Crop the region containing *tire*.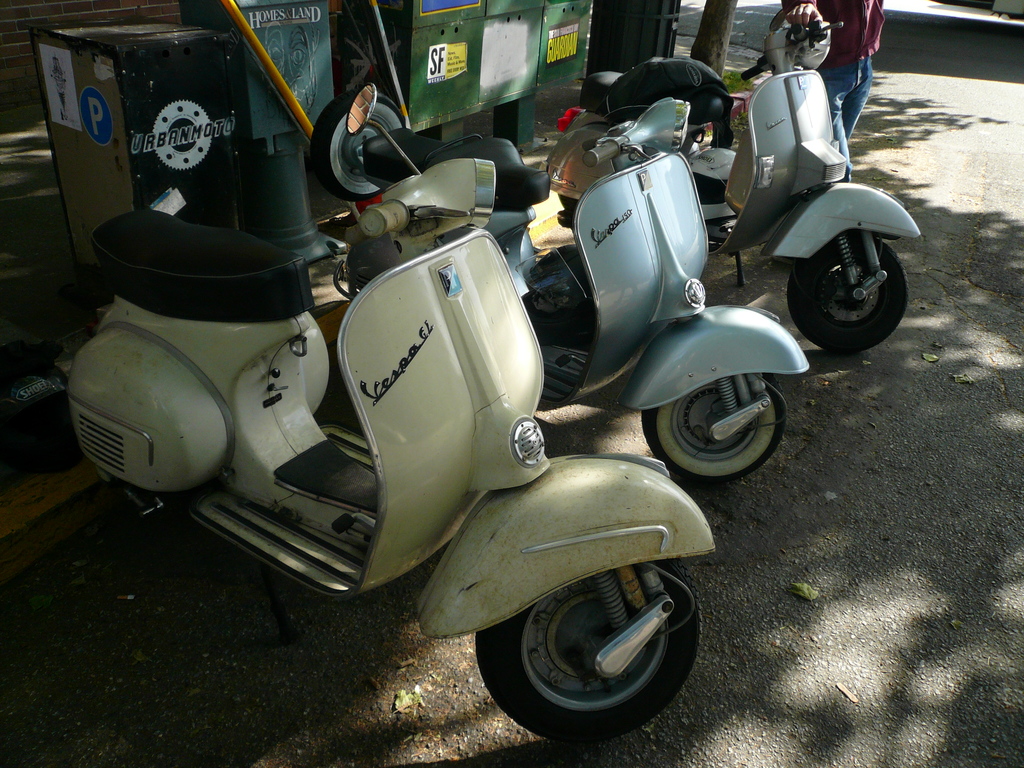
Crop region: [left=644, top=367, right=787, bottom=482].
